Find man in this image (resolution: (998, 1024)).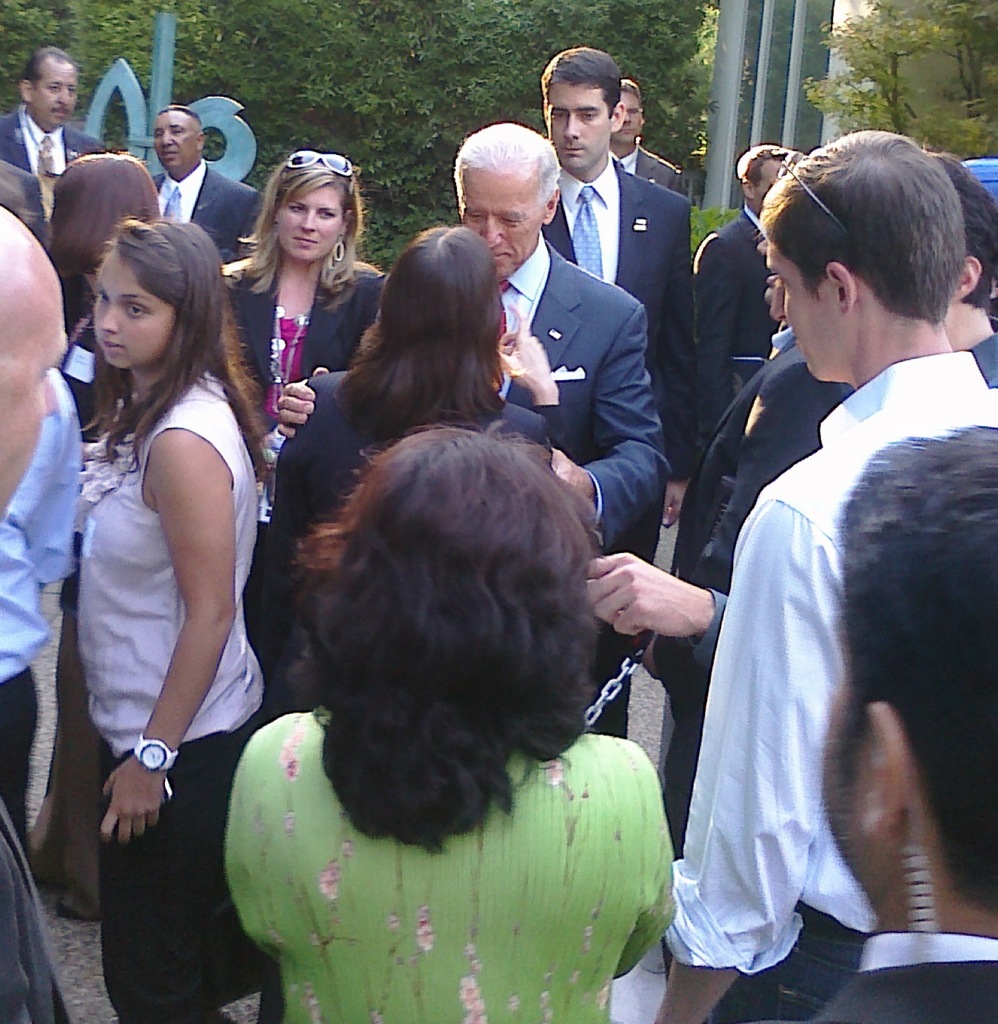
BBox(0, 204, 68, 1023).
